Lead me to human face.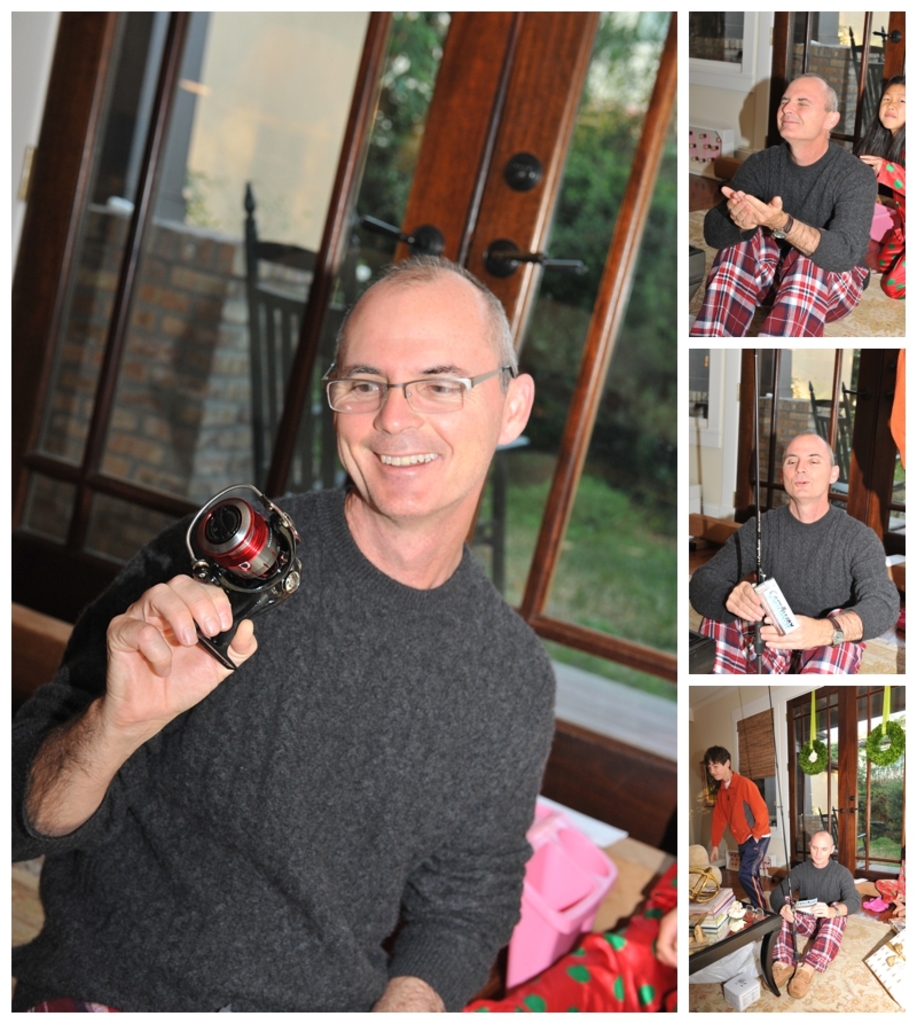
Lead to box(877, 84, 911, 133).
